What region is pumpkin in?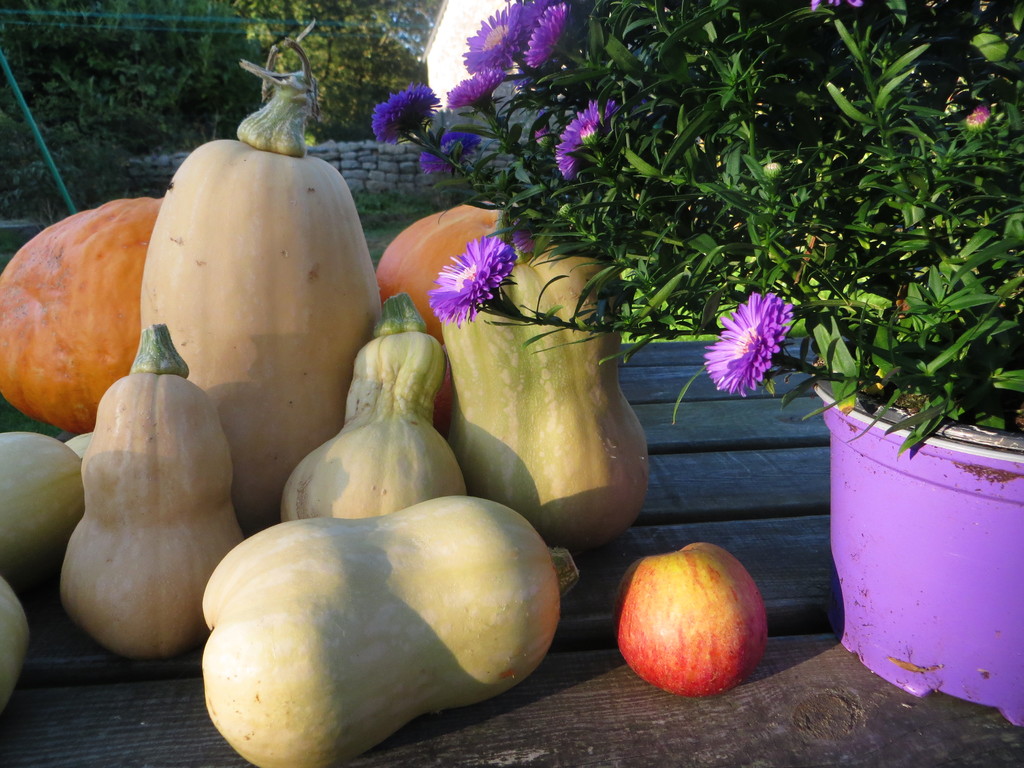
bbox(137, 35, 381, 525).
